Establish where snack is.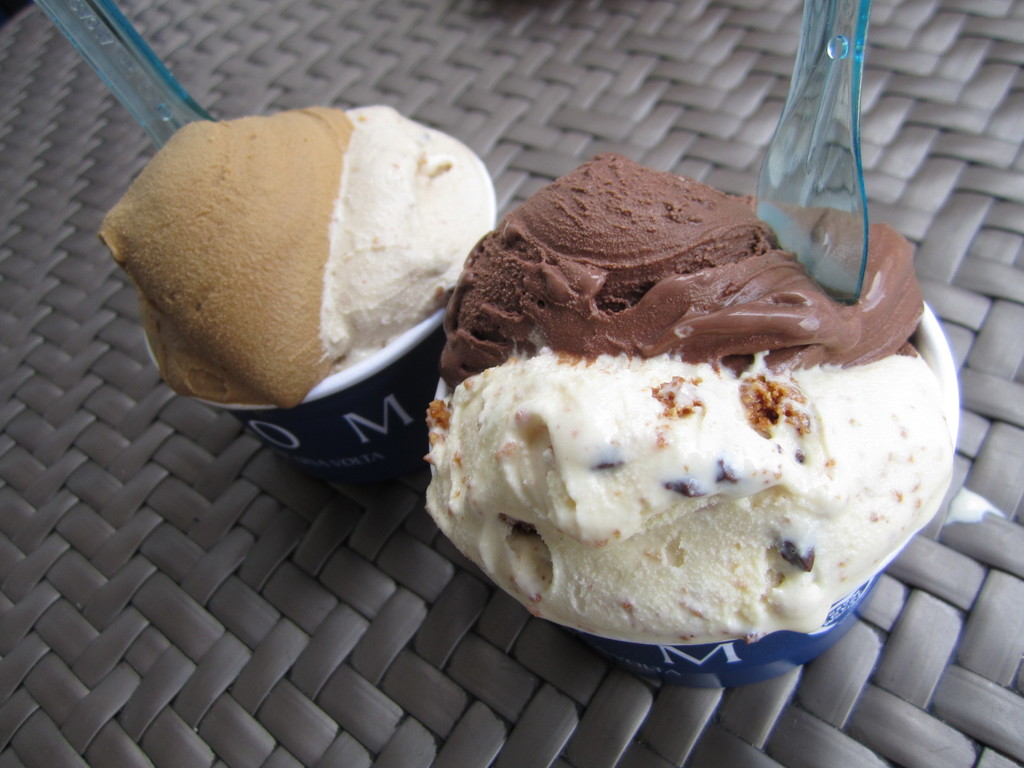
Established at box=[416, 145, 956, 650].
